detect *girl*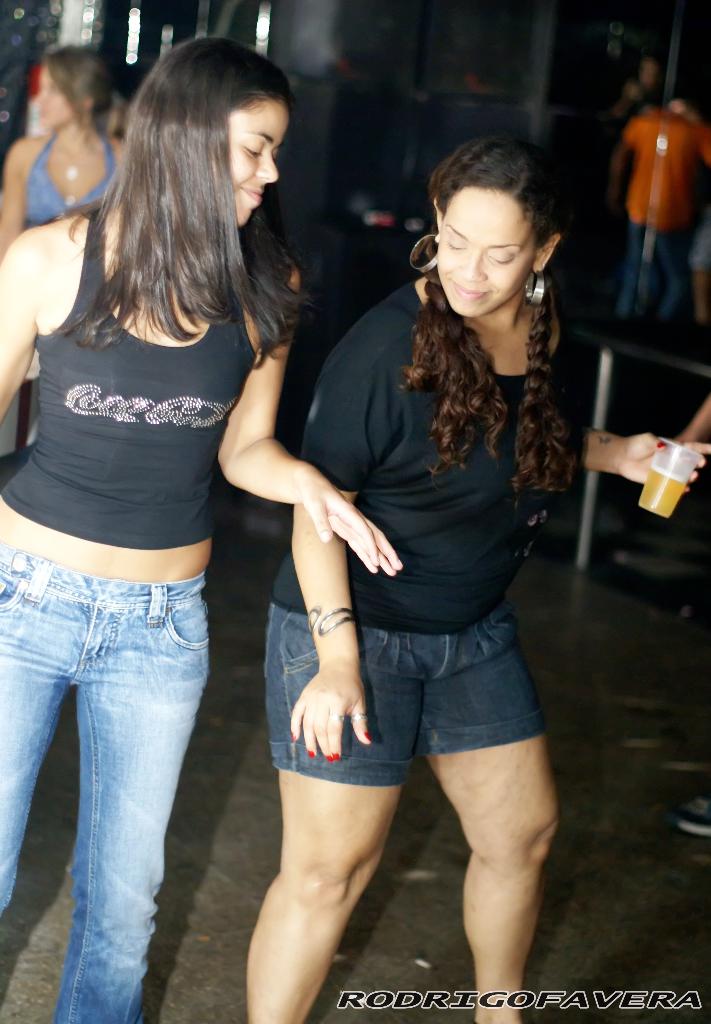
(4, 45, 124, 255)
